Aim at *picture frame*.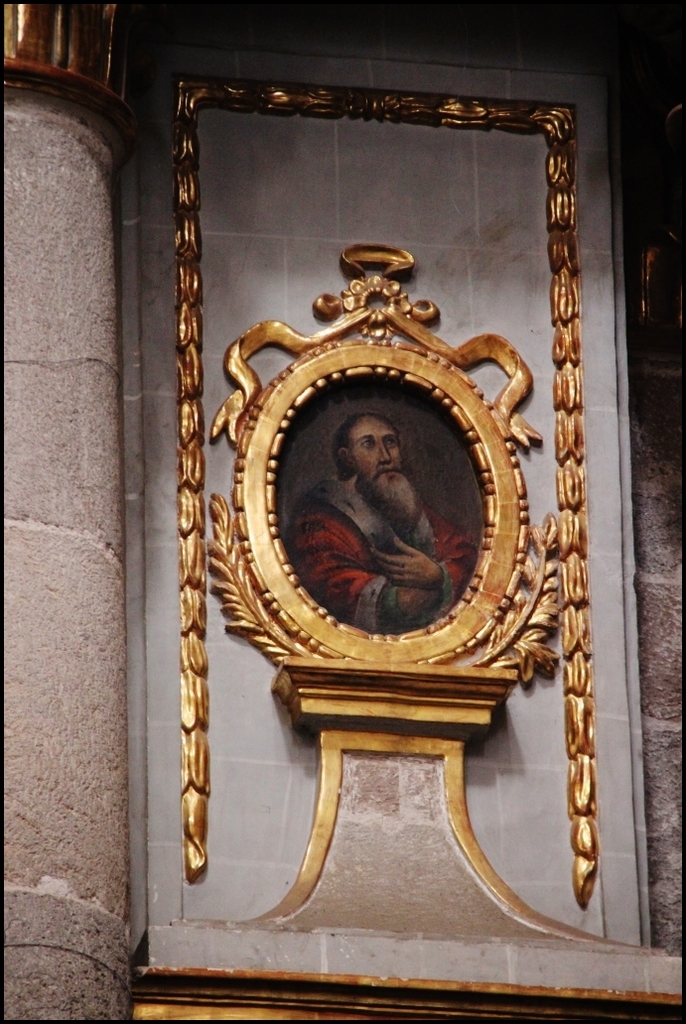
Aimed at crop(172, 90, 627, 913).
